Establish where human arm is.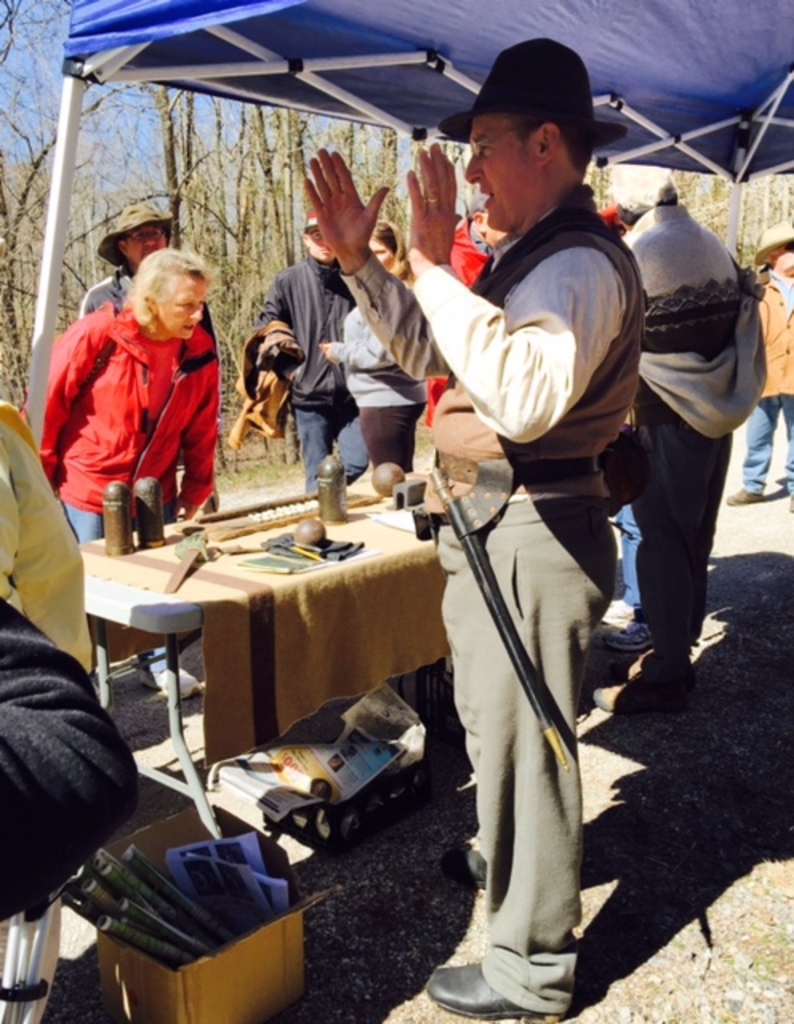
Established at bbox=(5, 402, 110, 693).
